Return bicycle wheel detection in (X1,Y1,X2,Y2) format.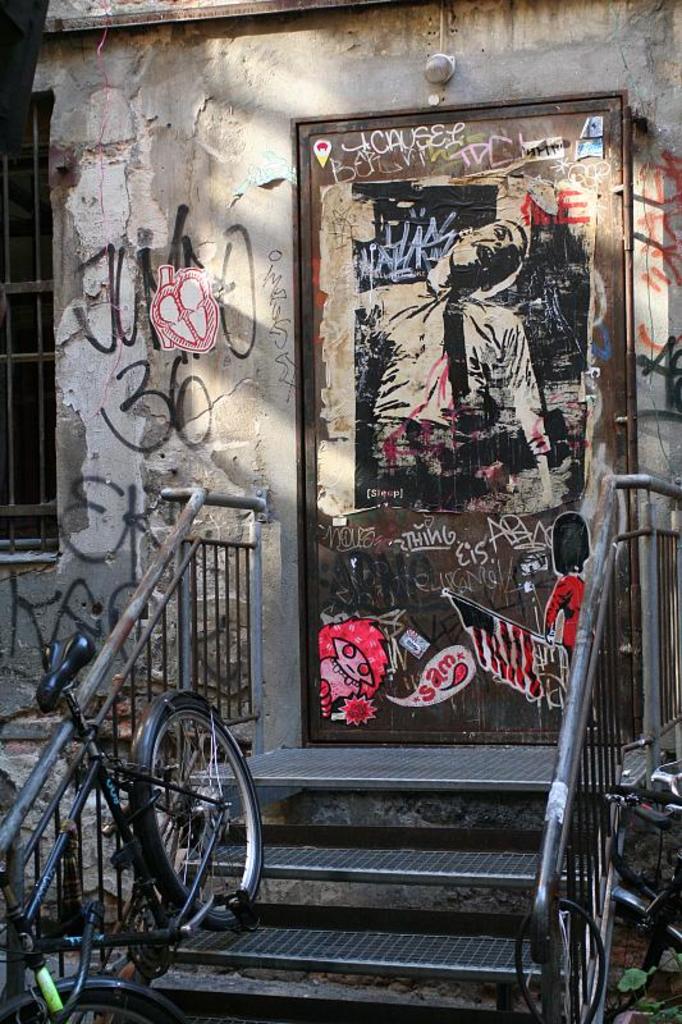
(150,692,275,925).
